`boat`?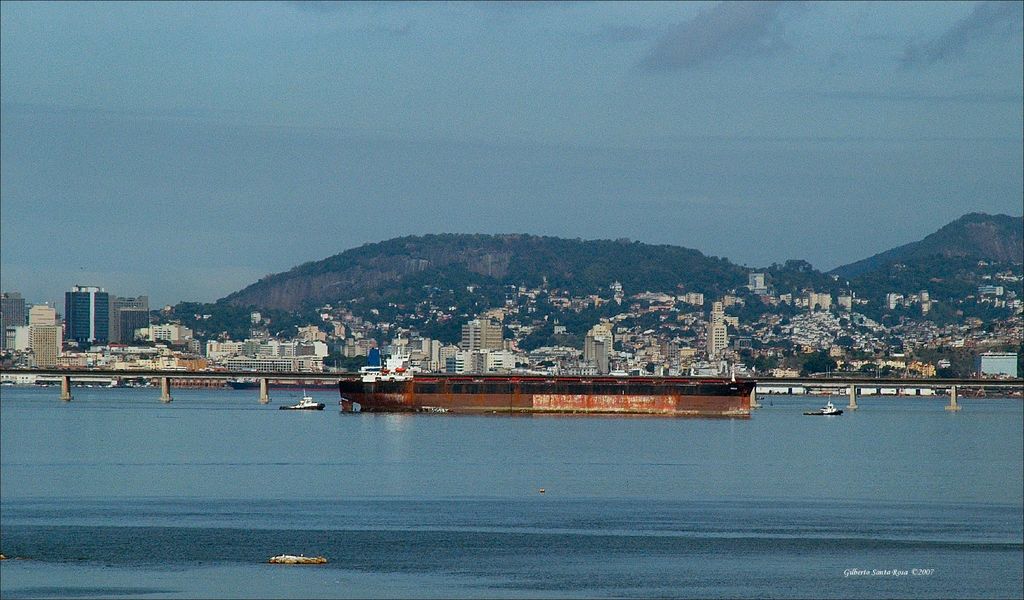
265:553:322:562
